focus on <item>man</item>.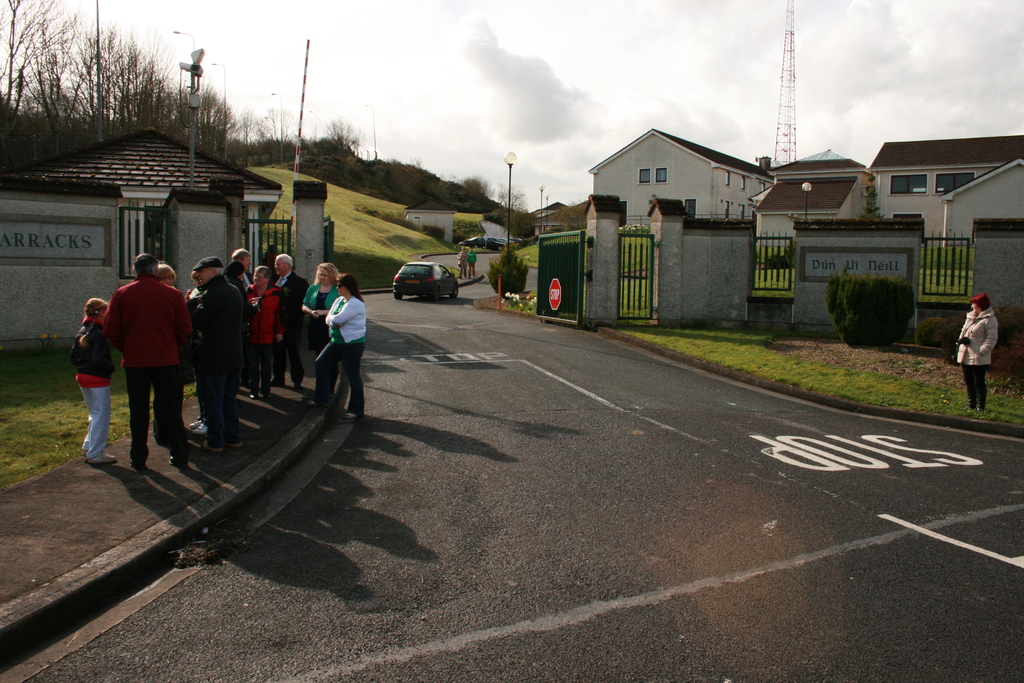
Focused at select_region(86, 259, 195, 484).
